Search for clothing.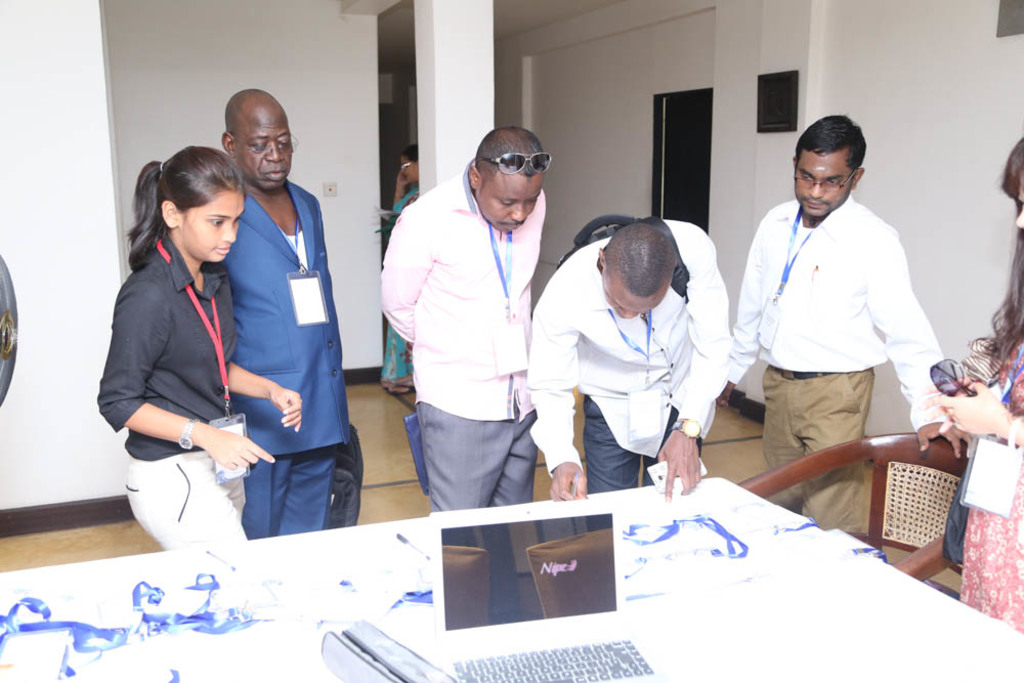
Found at bbox=(734, 154, 938, 483).
